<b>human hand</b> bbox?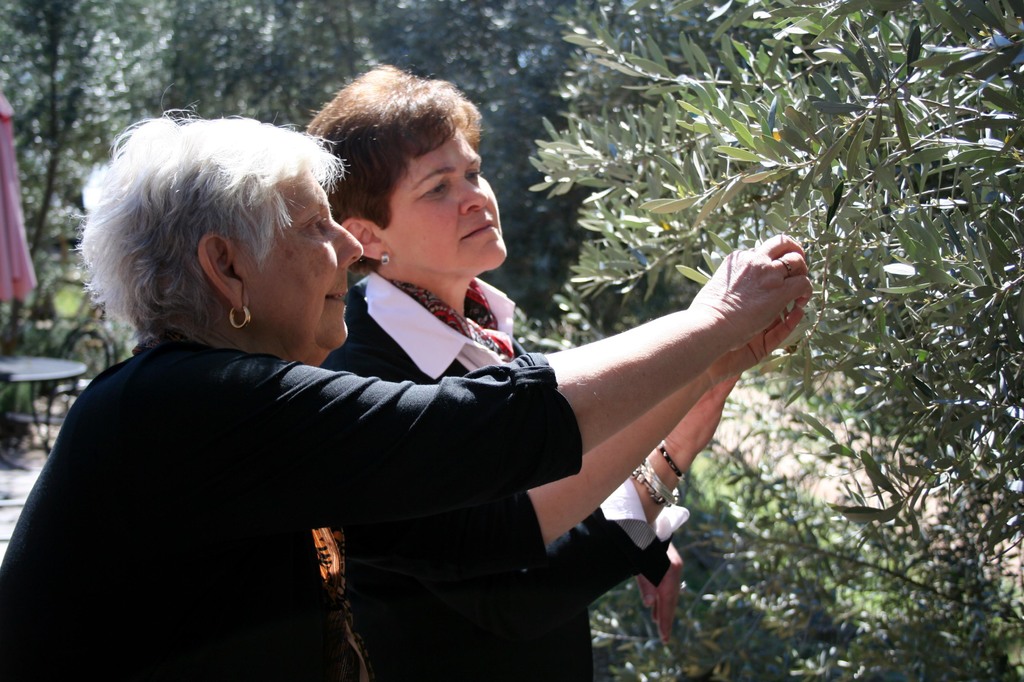
bbox=(689, 234, 815, 350)
